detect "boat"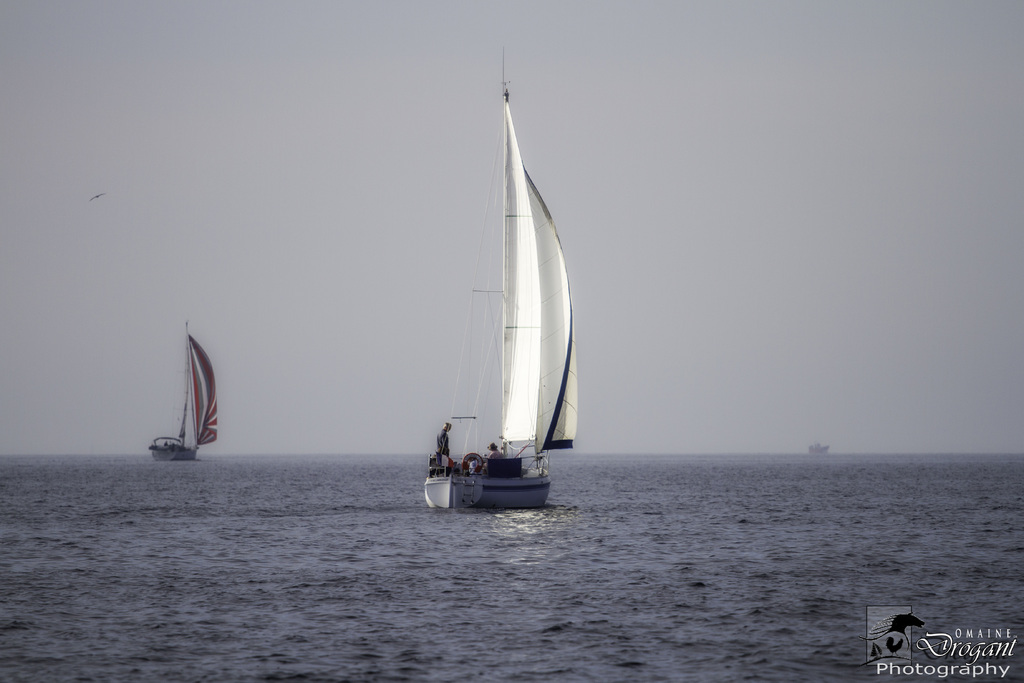
rect(147, 323, 220, 464)
